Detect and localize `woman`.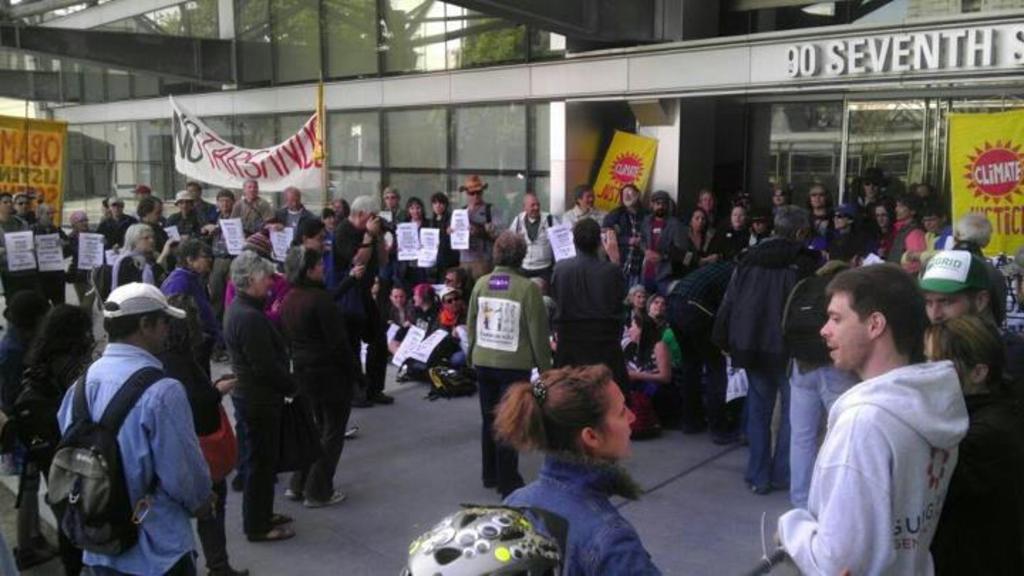
Localized at [717,205,755,253].
